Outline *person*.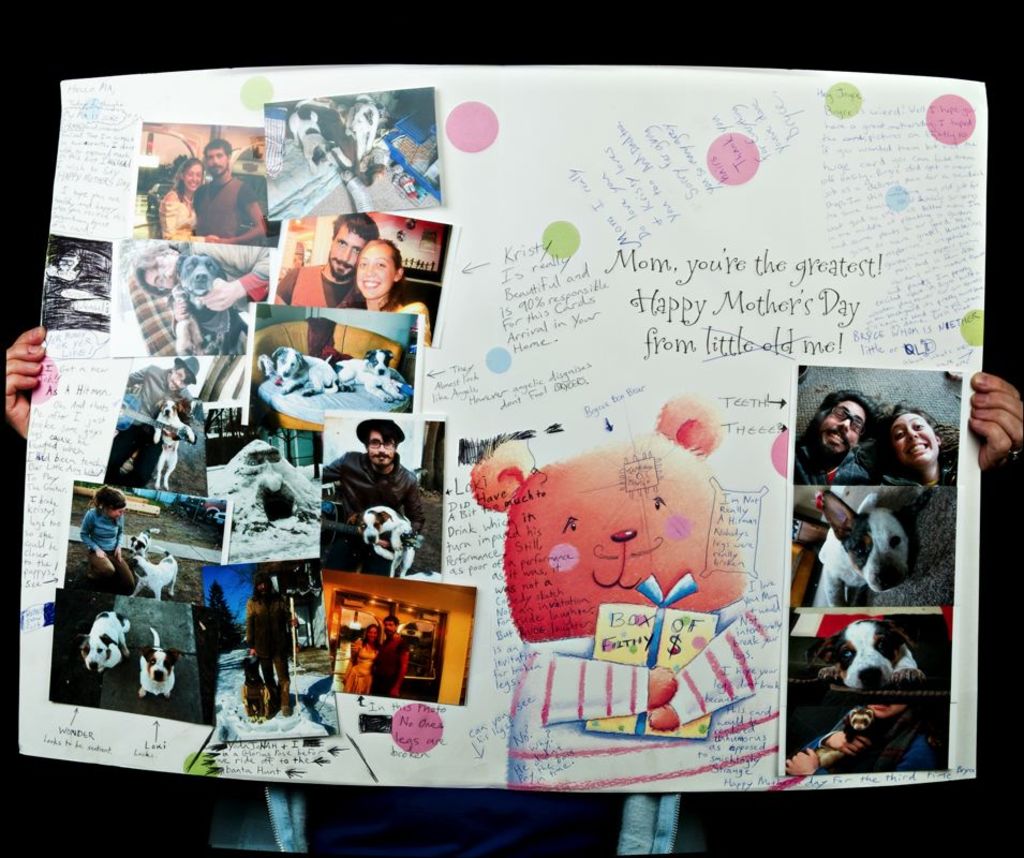
Outline: <bbox>792, 390, 877, 482</bbox>.
